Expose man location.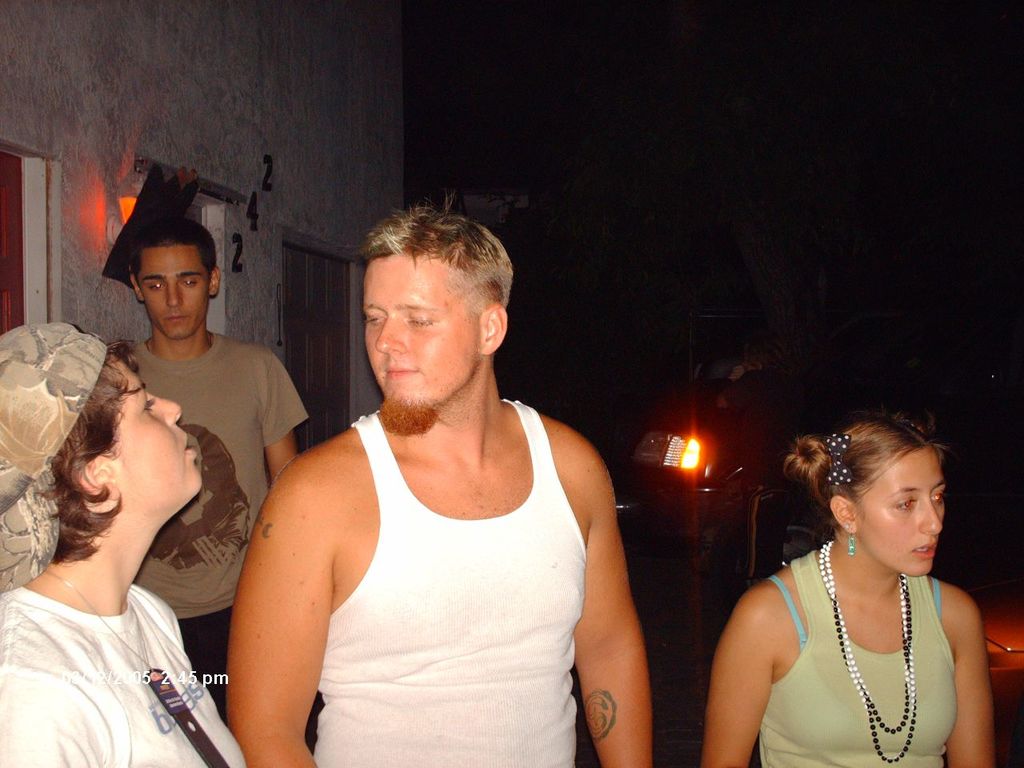
Exposed at (x1=206, y1=194, x2=662, y2=767).
